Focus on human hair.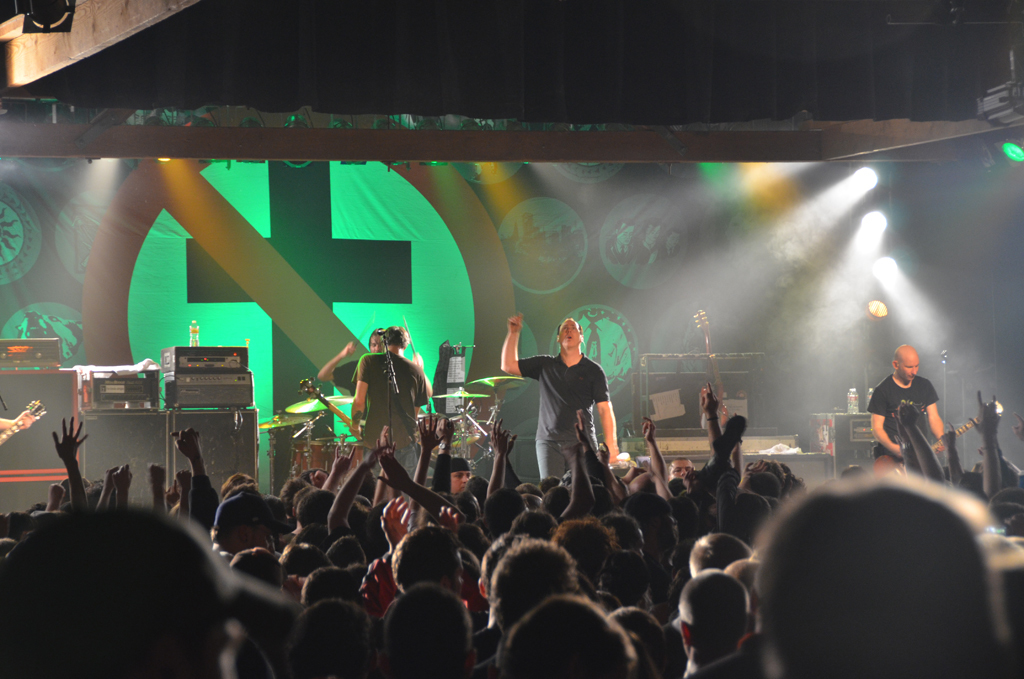
Focused at BBox(724, 558, 764, 613).
